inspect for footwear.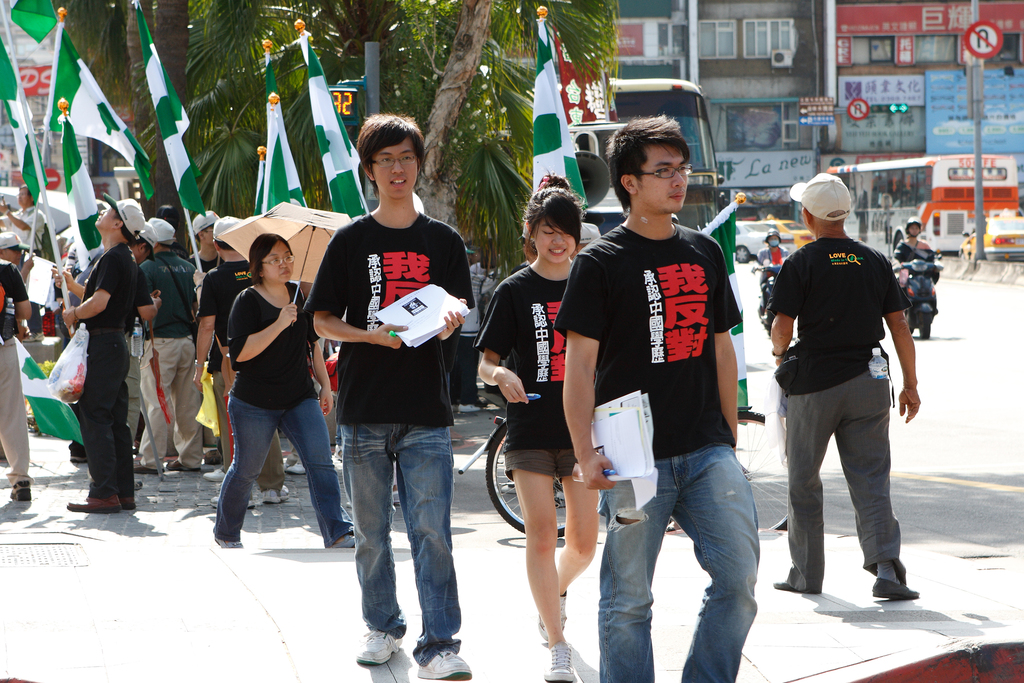
Inspection: (left=165, top=457, right=204, bottom=473).
